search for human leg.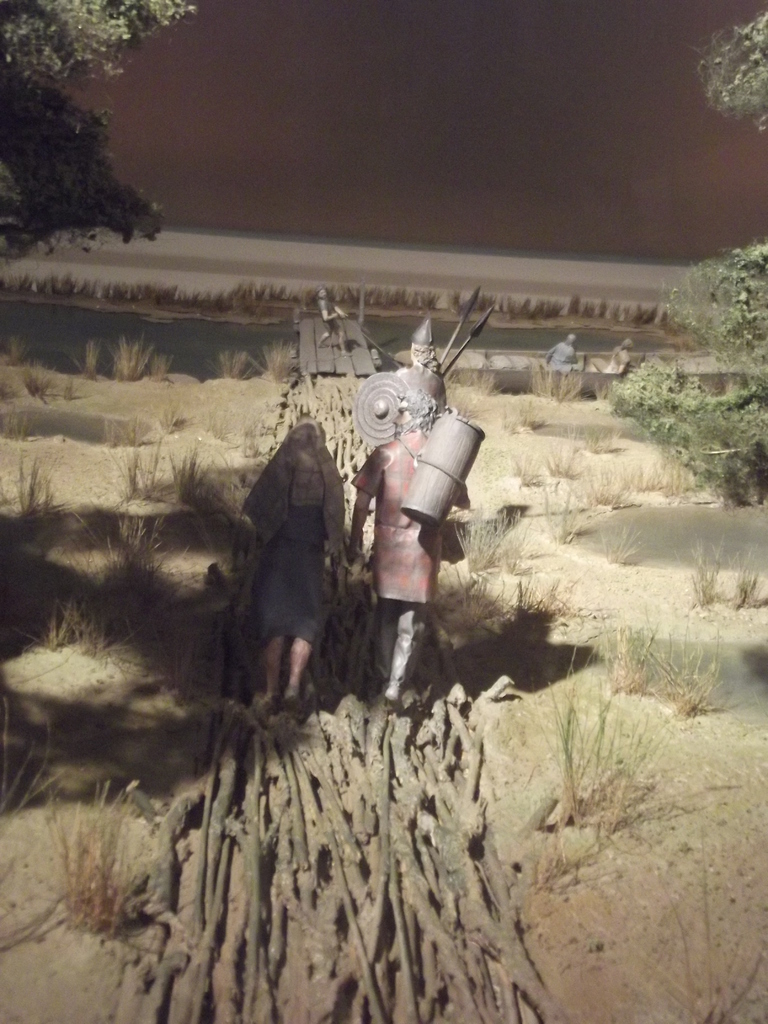
Found at 284 634 304 712.
